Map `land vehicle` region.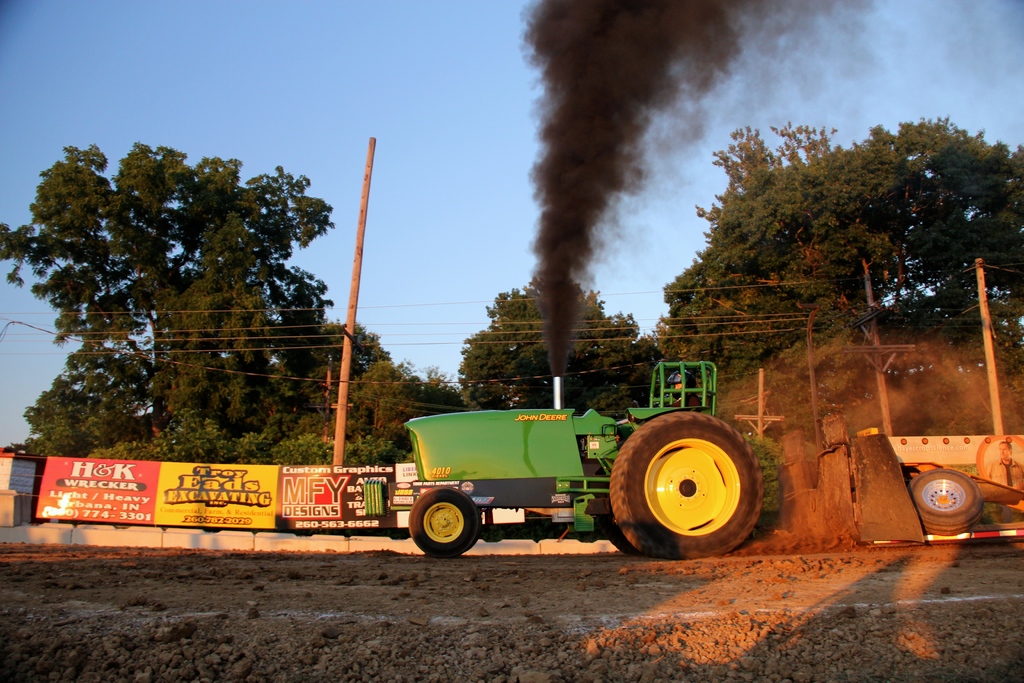
Mapped to rect(353, 359, 789, 557).
